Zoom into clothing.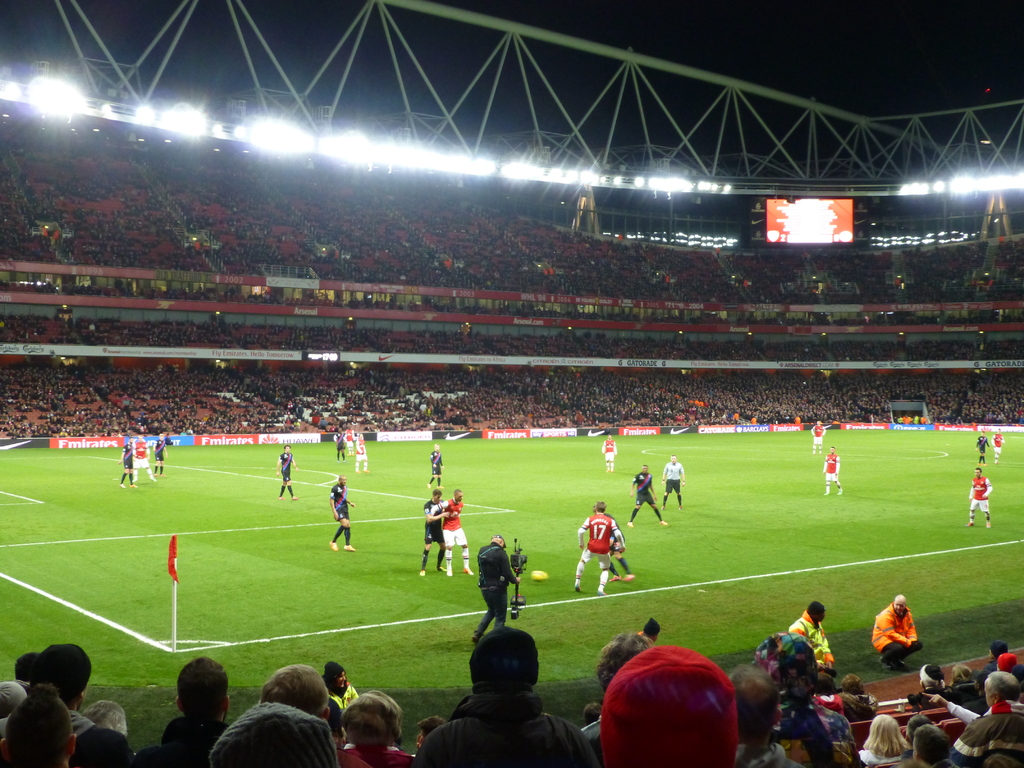
Zoom target: 328 481 346 518.
